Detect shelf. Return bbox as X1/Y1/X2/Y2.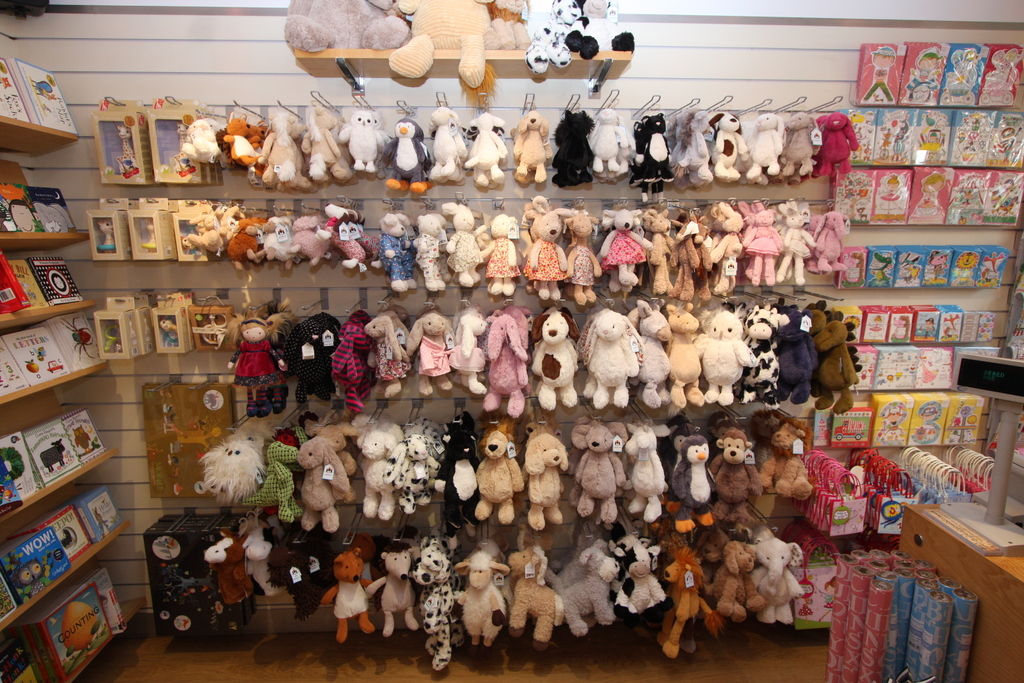
824/50/1023/654.
